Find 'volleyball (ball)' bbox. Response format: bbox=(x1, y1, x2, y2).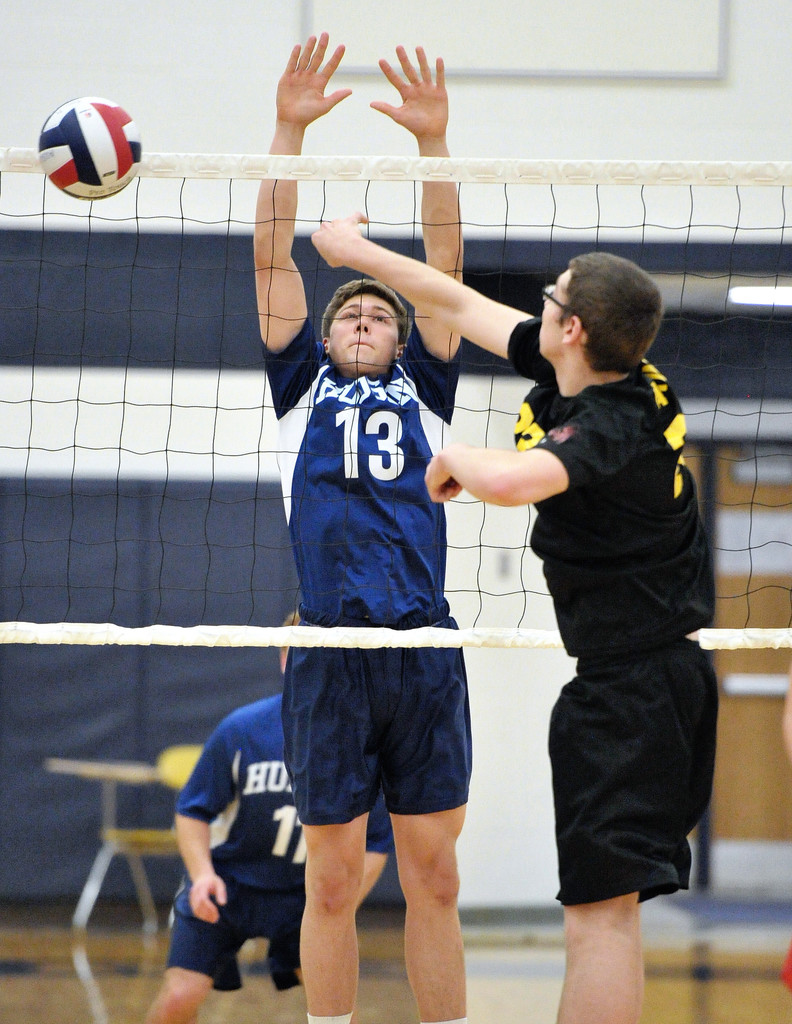
bbox=(33, 93, 145, 197).
